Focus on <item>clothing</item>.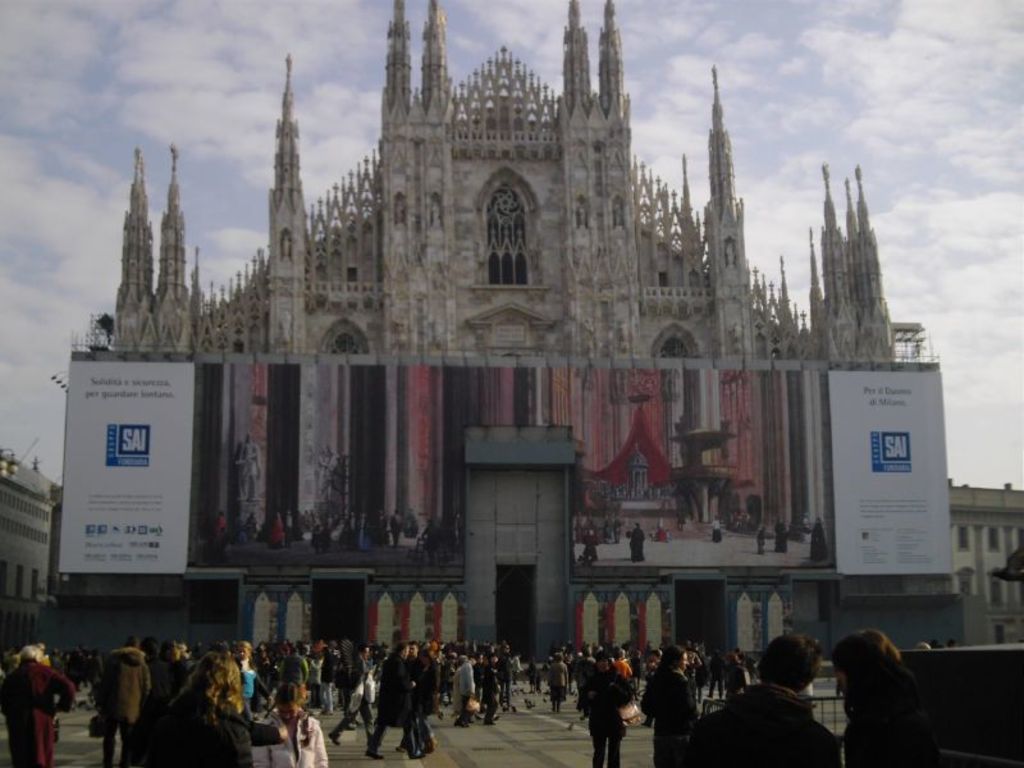
Focused at pyautogui.locateOnScreen(690, 680, 847, 767).
